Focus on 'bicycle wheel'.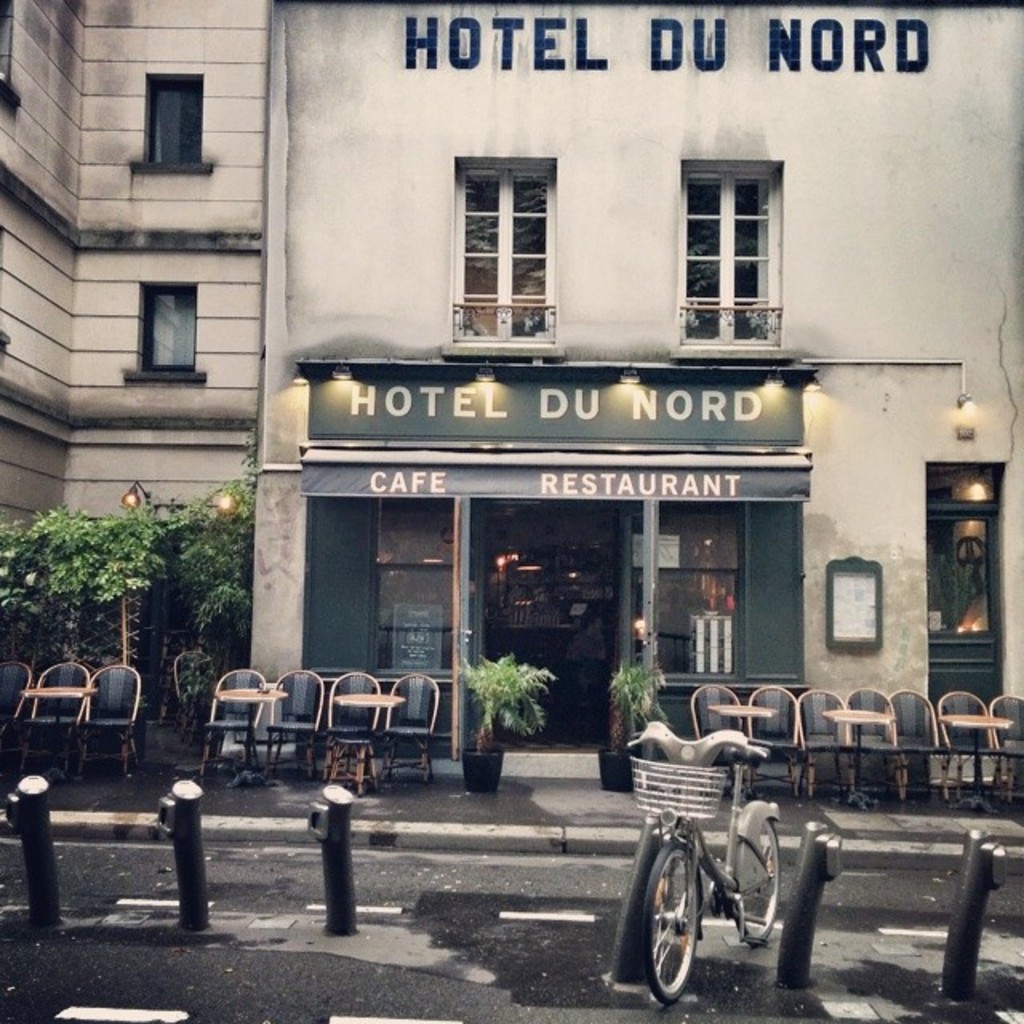
Focused at (left=723, top=810, right=782, bottom=950).
